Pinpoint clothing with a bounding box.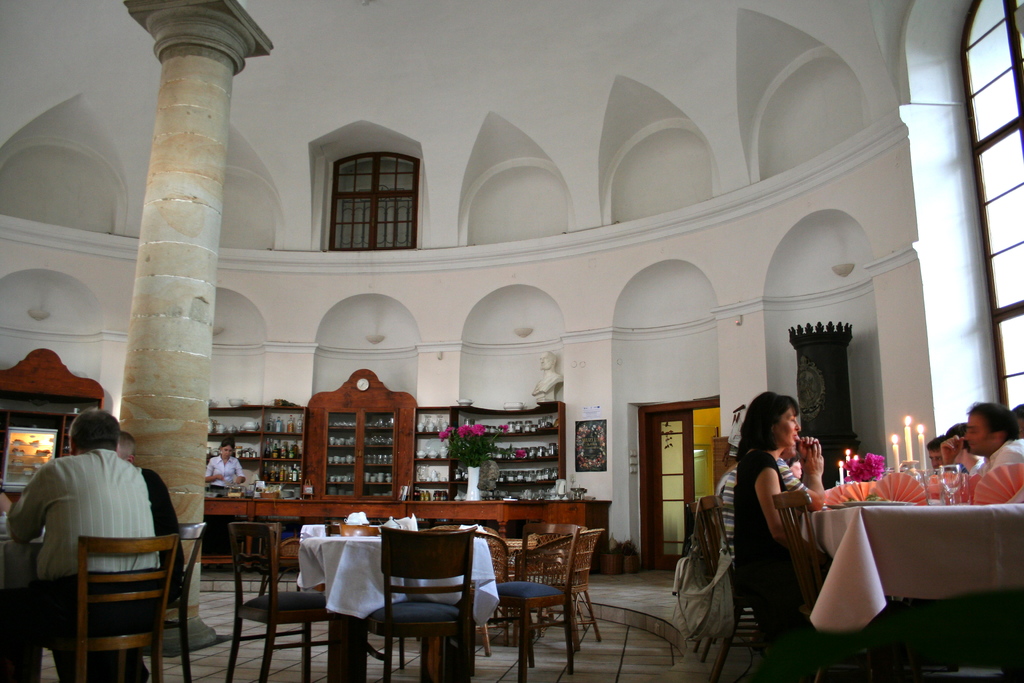
[x1=0, y1=442, x2=167, y2=682].
